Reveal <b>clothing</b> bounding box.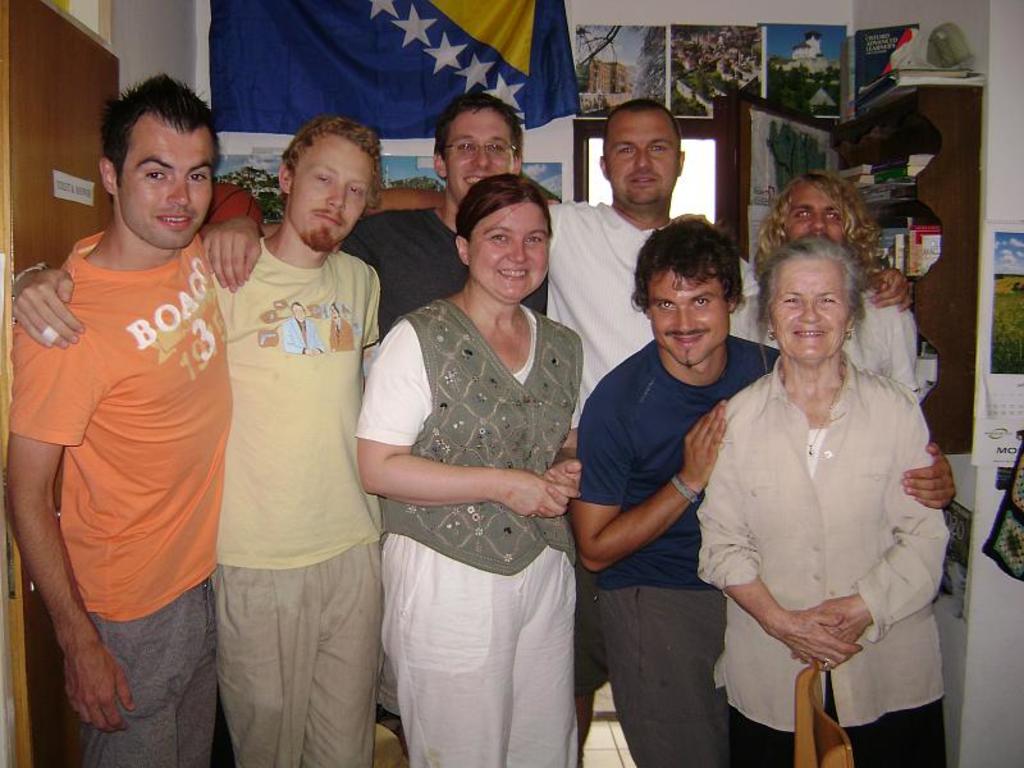
Revealed: <bbox>381, 300, 575, 575</bbox>.
